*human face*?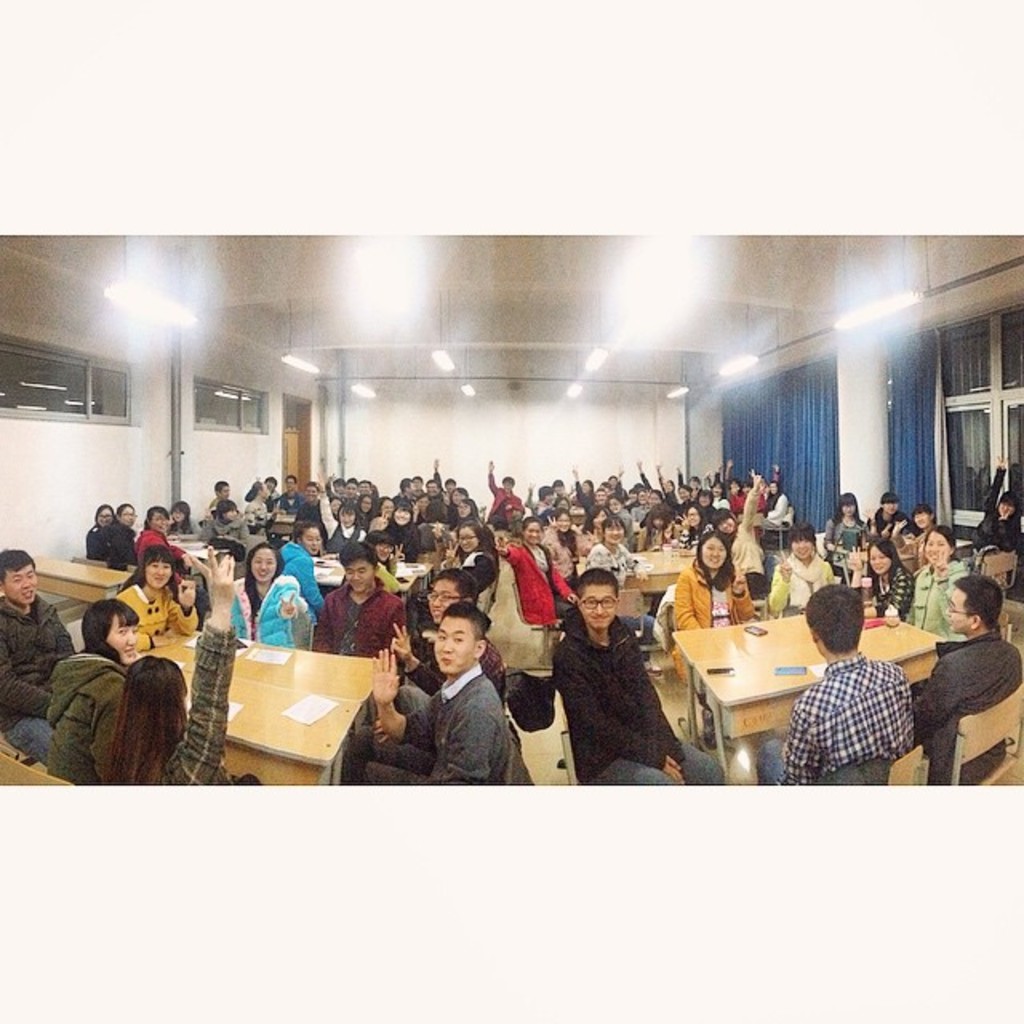
(578, 475, 584, 490)
